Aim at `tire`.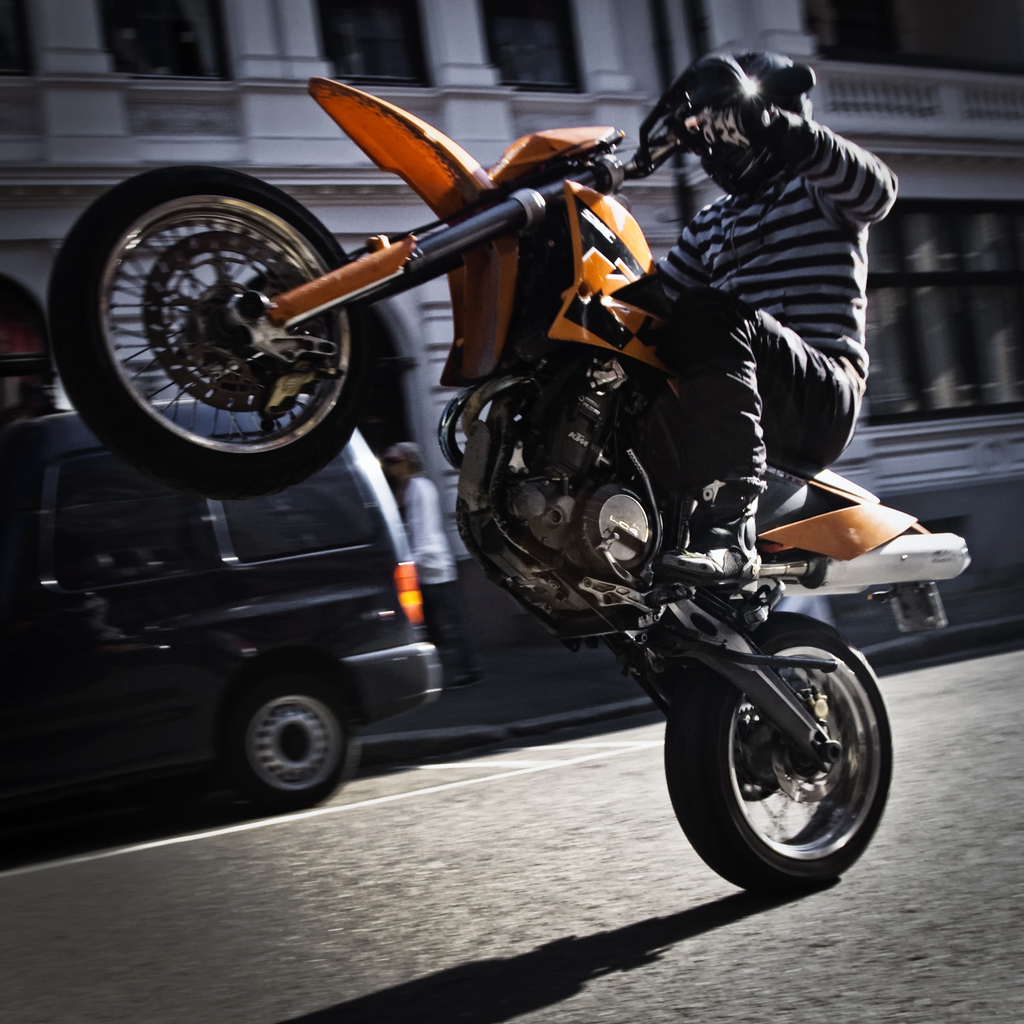
Aimed at <box>58,163,395,488</box>.
